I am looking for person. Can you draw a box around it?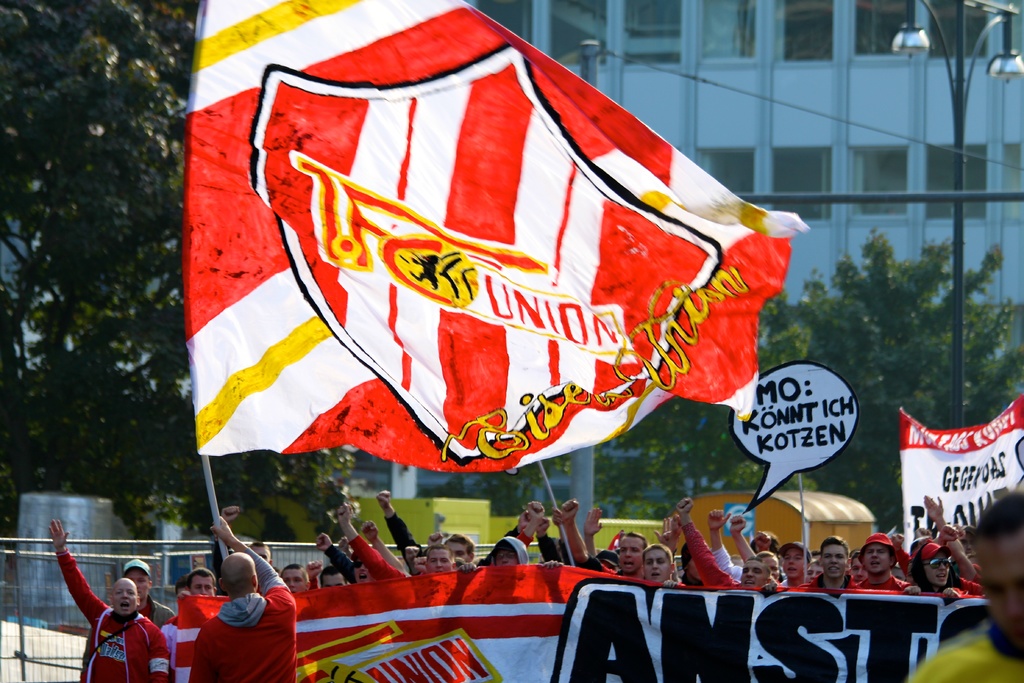
Sure, the bounding box is {"x1": 186, "y1": 514, "x2": 302, "y2": 682}.
